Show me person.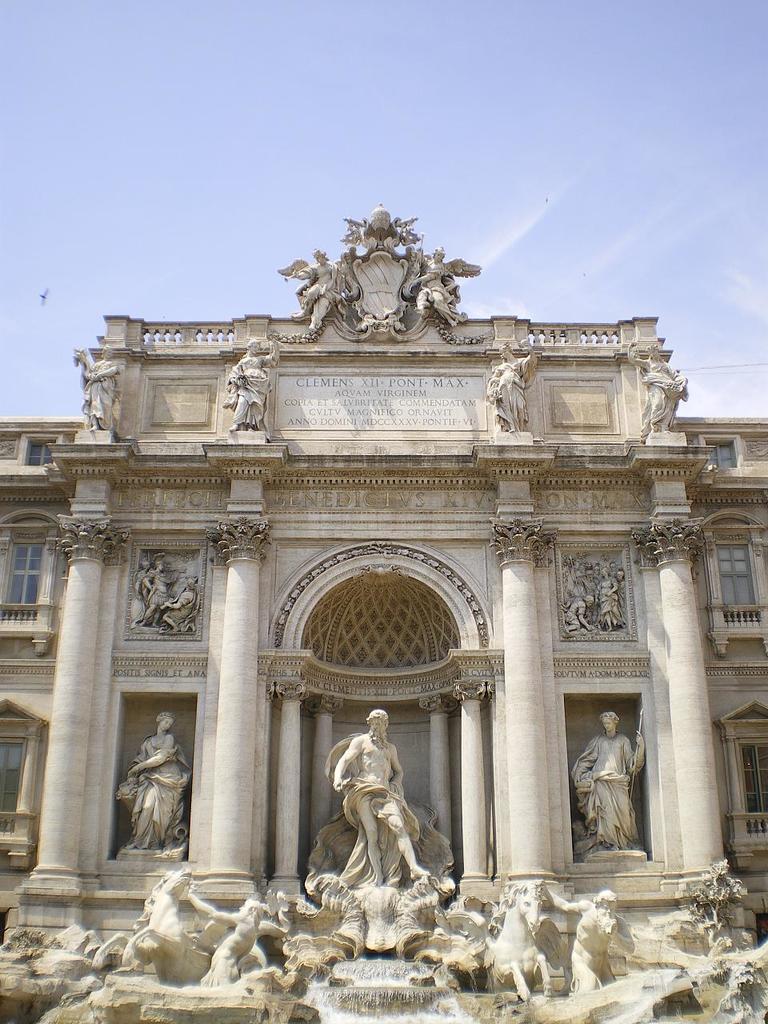
person is here: <bbox>486, 341, 537, 434</bbox>.
